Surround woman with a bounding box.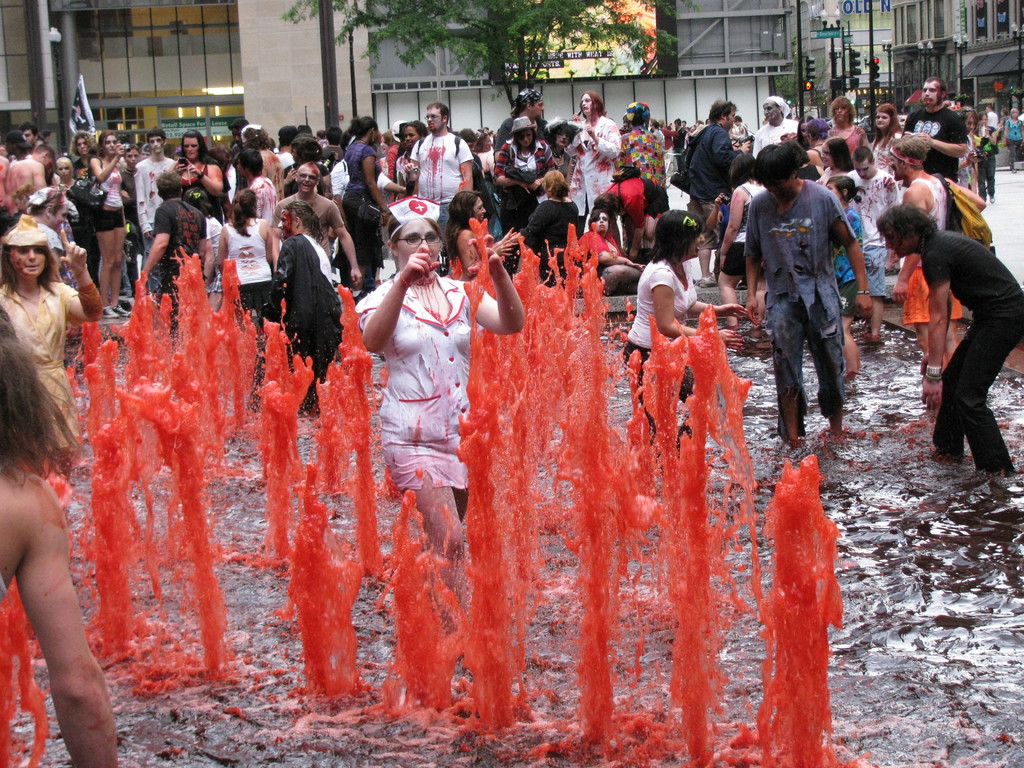
<box>868,107,906,168</box>.
